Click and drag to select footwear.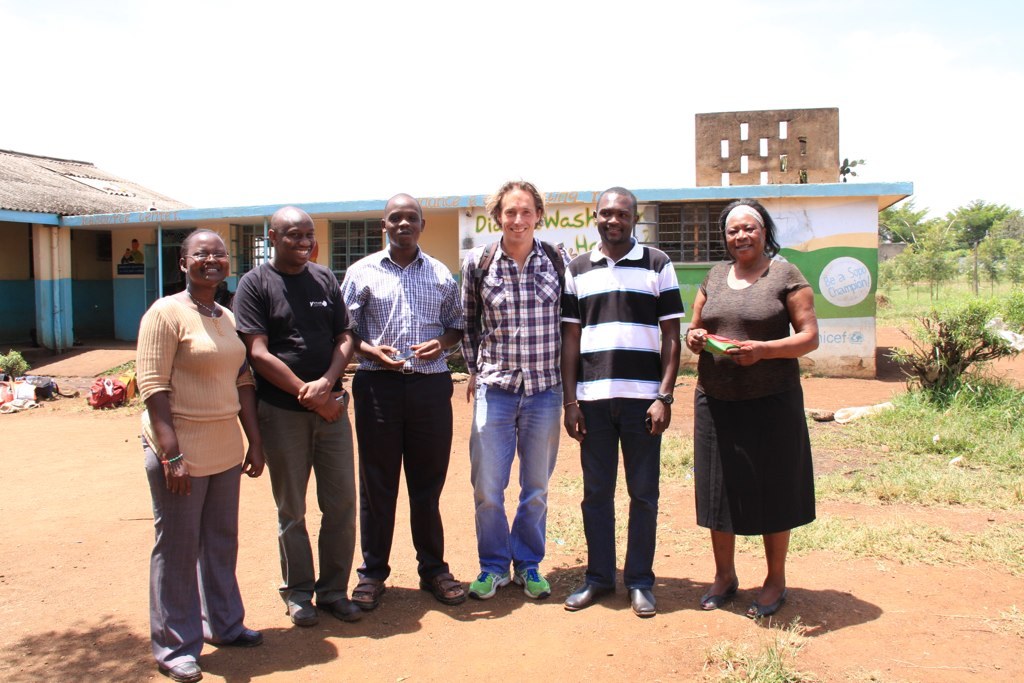
Selection: <box>328,589,360,627</box>.
